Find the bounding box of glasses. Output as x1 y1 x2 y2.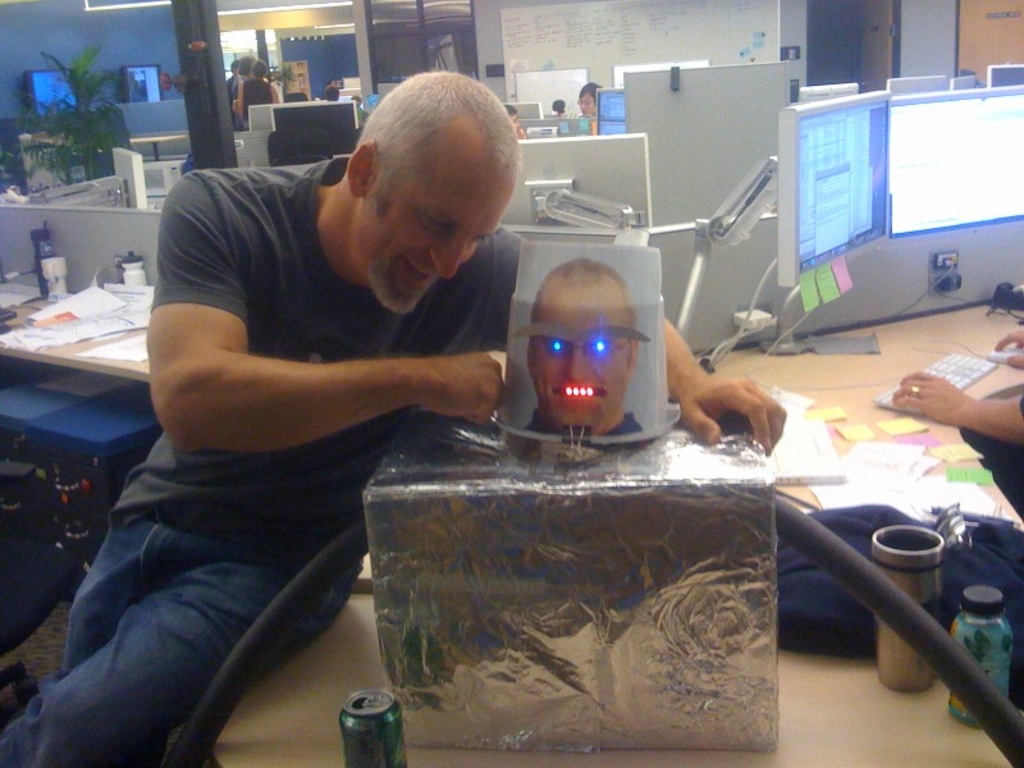
540 338 632 364.
